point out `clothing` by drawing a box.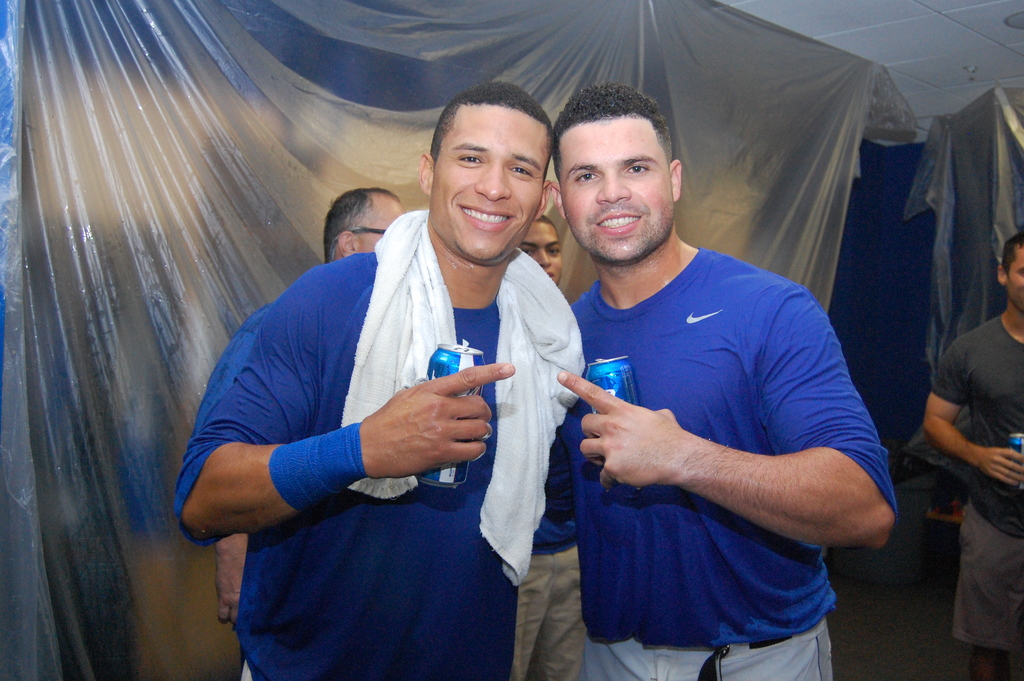
186:293:264:544.
